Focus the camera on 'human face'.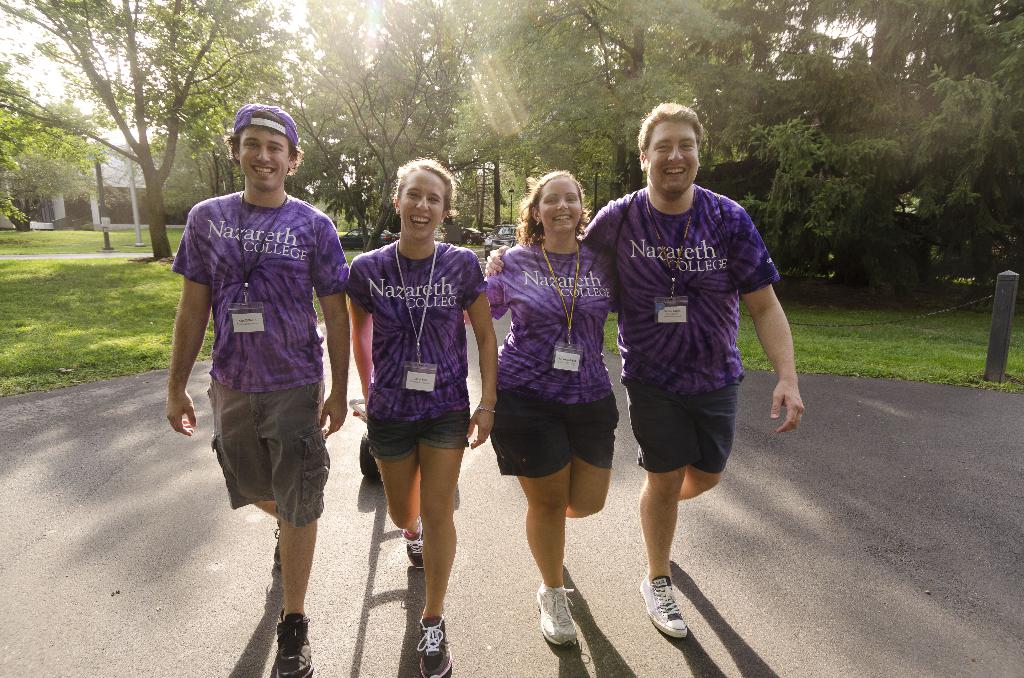
Focus region: bbox=(642, 113, 694, 192).
